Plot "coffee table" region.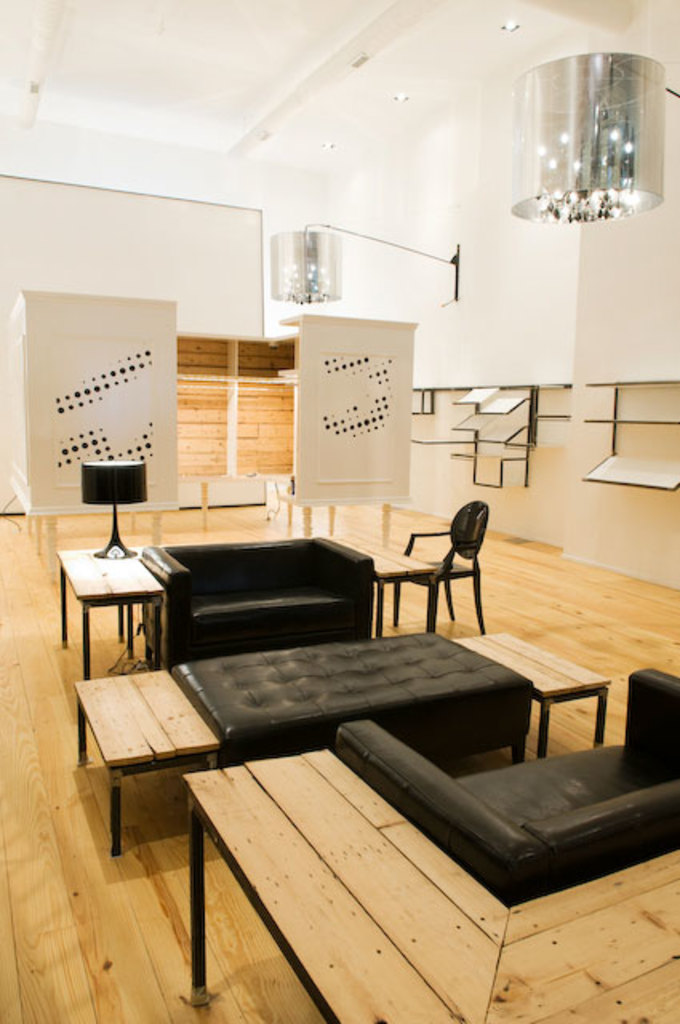
Plotted at BBox(66, 622, 611, 858).
